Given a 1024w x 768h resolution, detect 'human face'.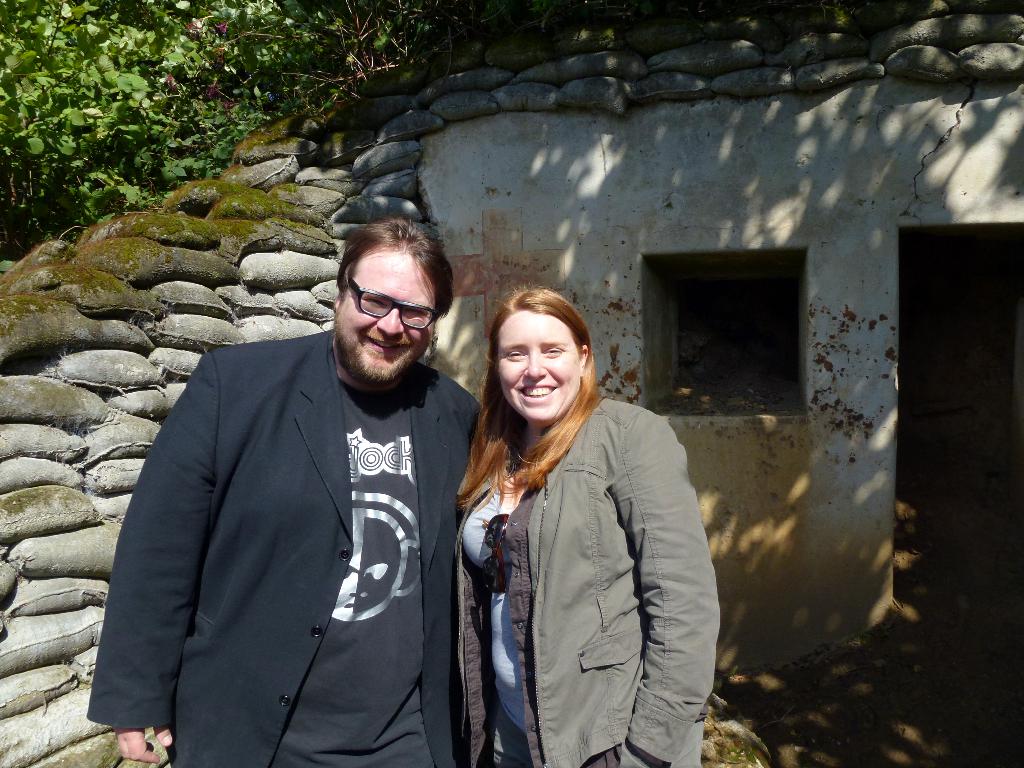
<box>339,246,438,383</box>.
